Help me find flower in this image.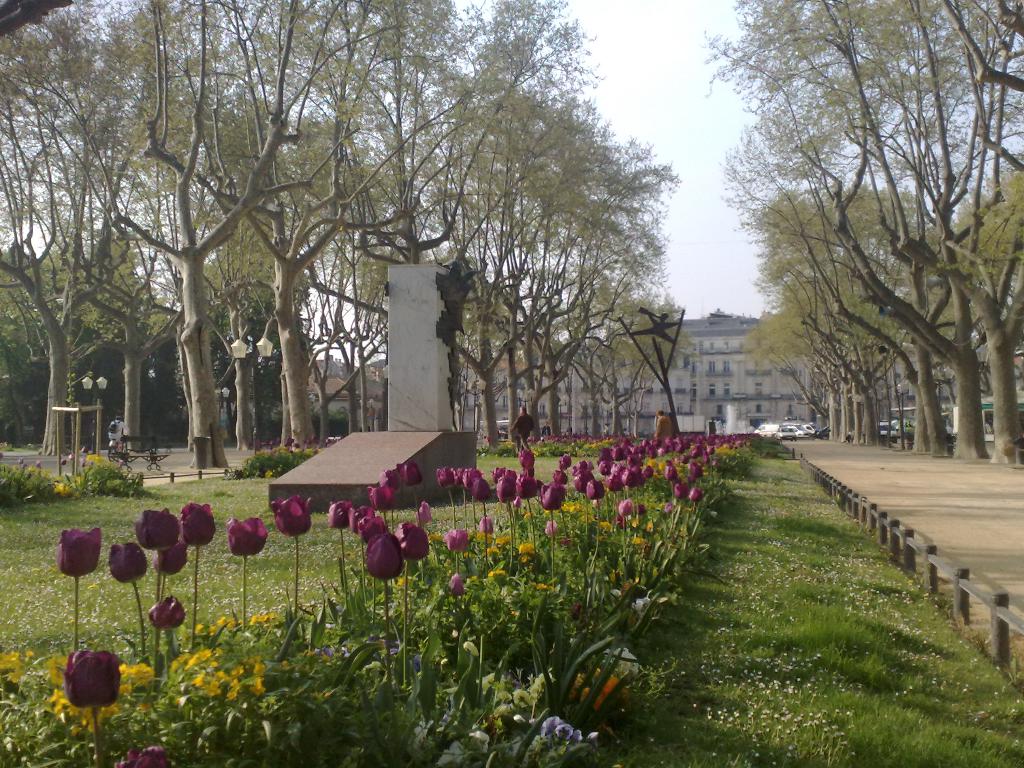
Found it: 412, 498, 427, 518.
